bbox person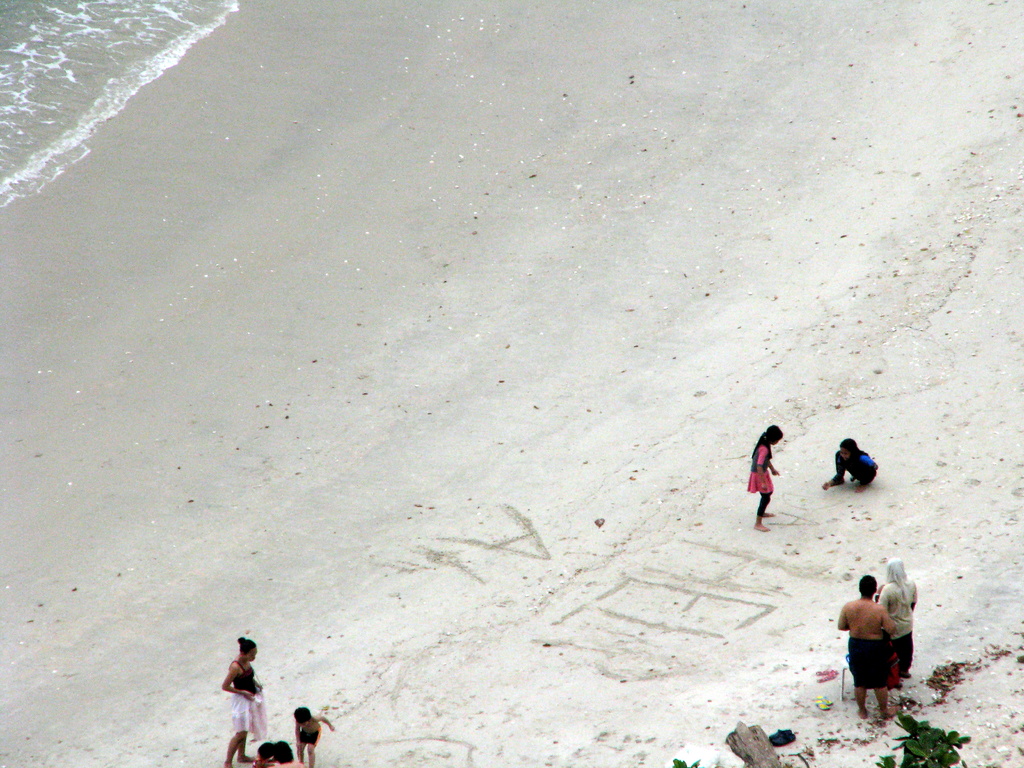
[left=839, top=575, right=899, bottom=733]
